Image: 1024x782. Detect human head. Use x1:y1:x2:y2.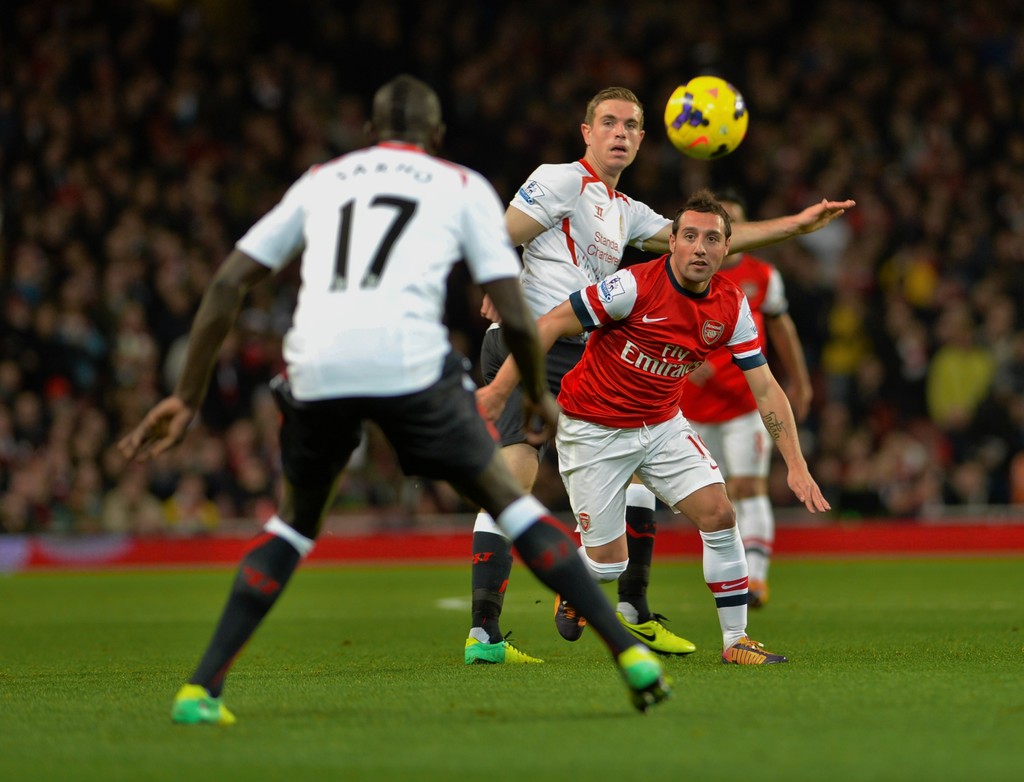
712:193:746:263.
